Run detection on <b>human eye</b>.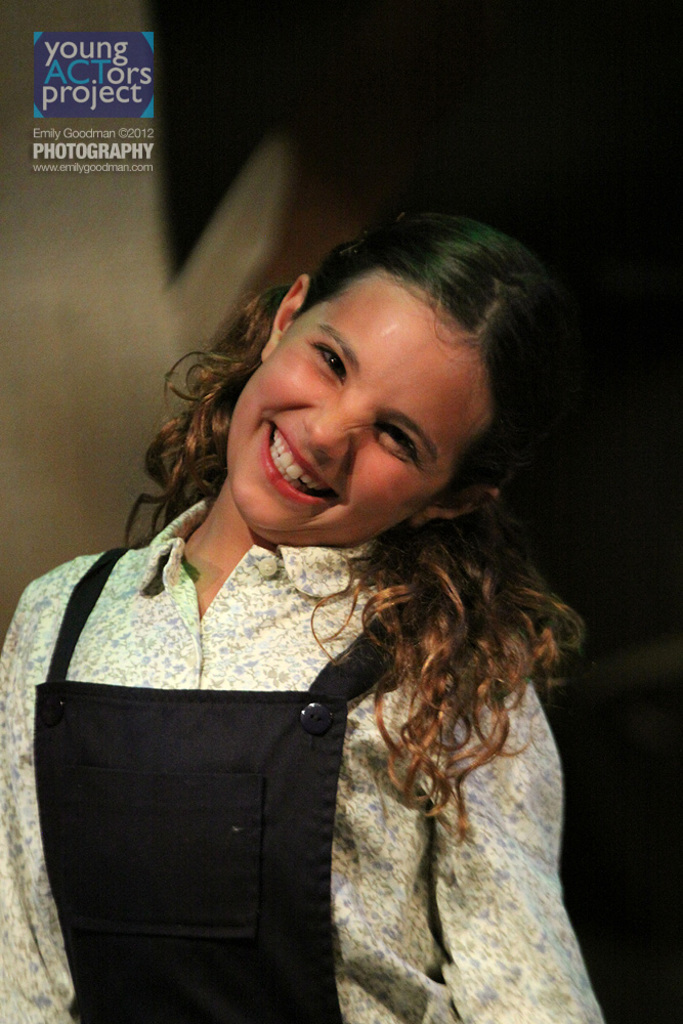
Result: [307,338,347,376].
